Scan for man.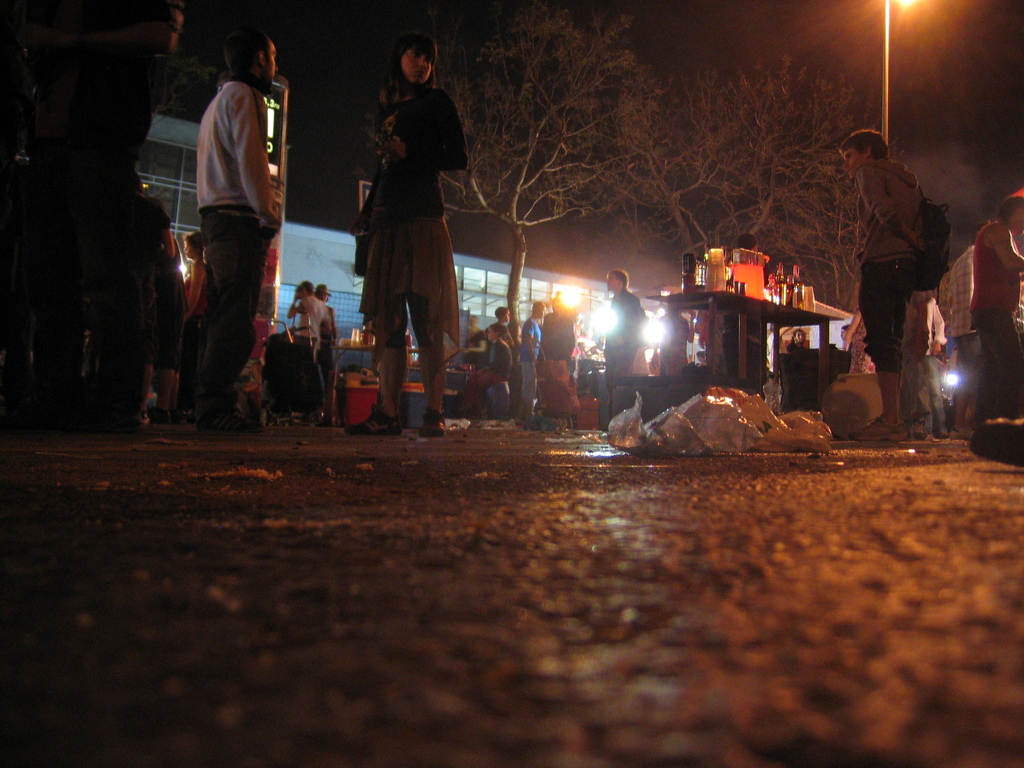
Scan result: box(598, 266, 643, 420).
